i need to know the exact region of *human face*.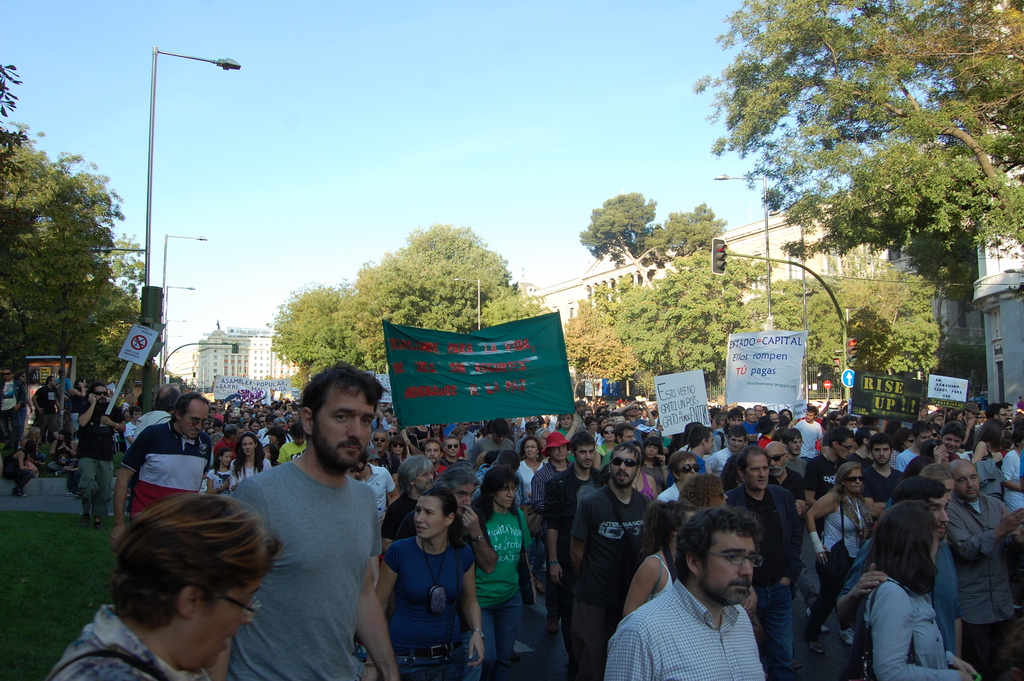
Region: {"x1": 412, "y1": 496, "x2": 442, "y2": 539}.
